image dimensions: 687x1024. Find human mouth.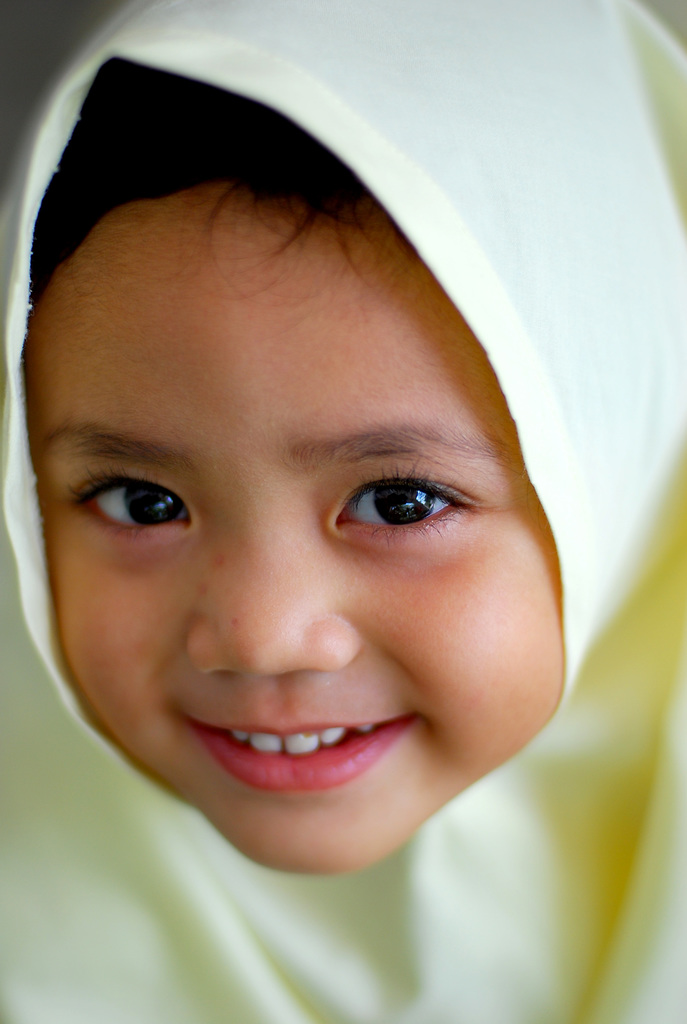
[left=126, top=700, right=445, bottom=816].
